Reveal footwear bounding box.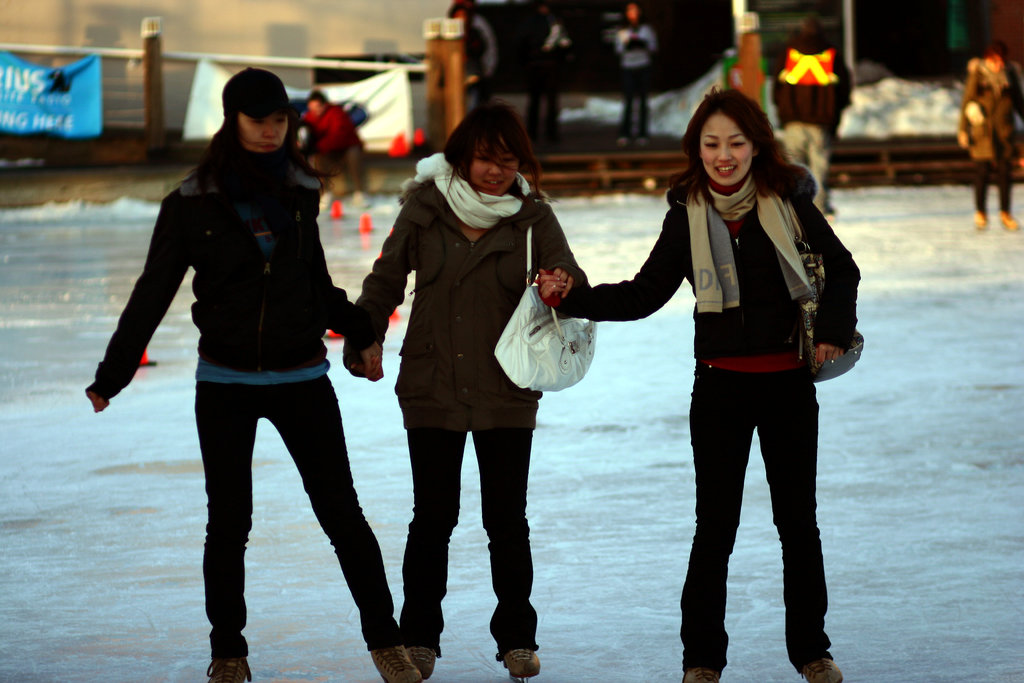
Revealed: [left=802, top=655, right=845, bottom=682].
